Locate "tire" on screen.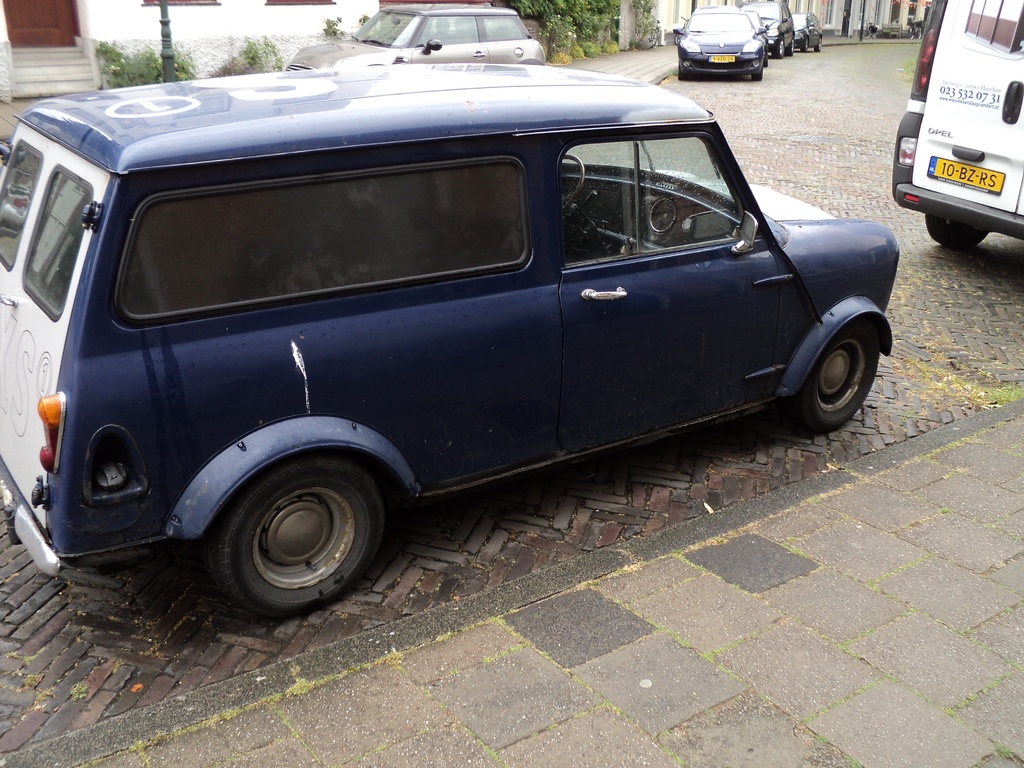
On screen at rect(764, 47, 768, 65).
